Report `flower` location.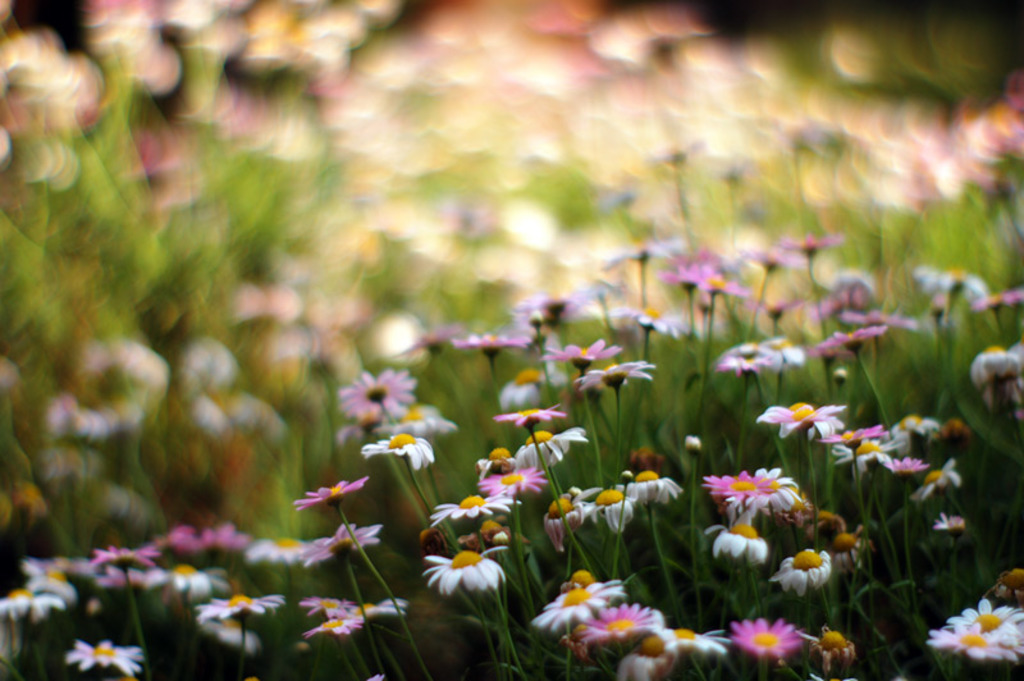
Report: [977, 287, 1023, 306].
